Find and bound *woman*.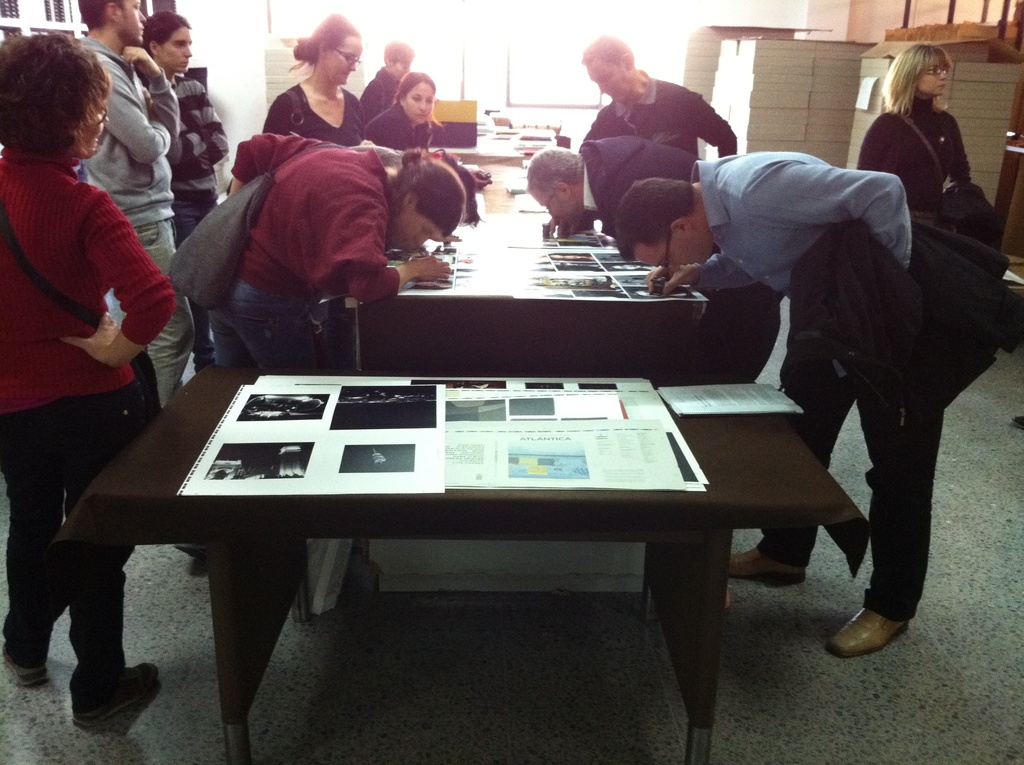
Bound: (262,11,366,147).
